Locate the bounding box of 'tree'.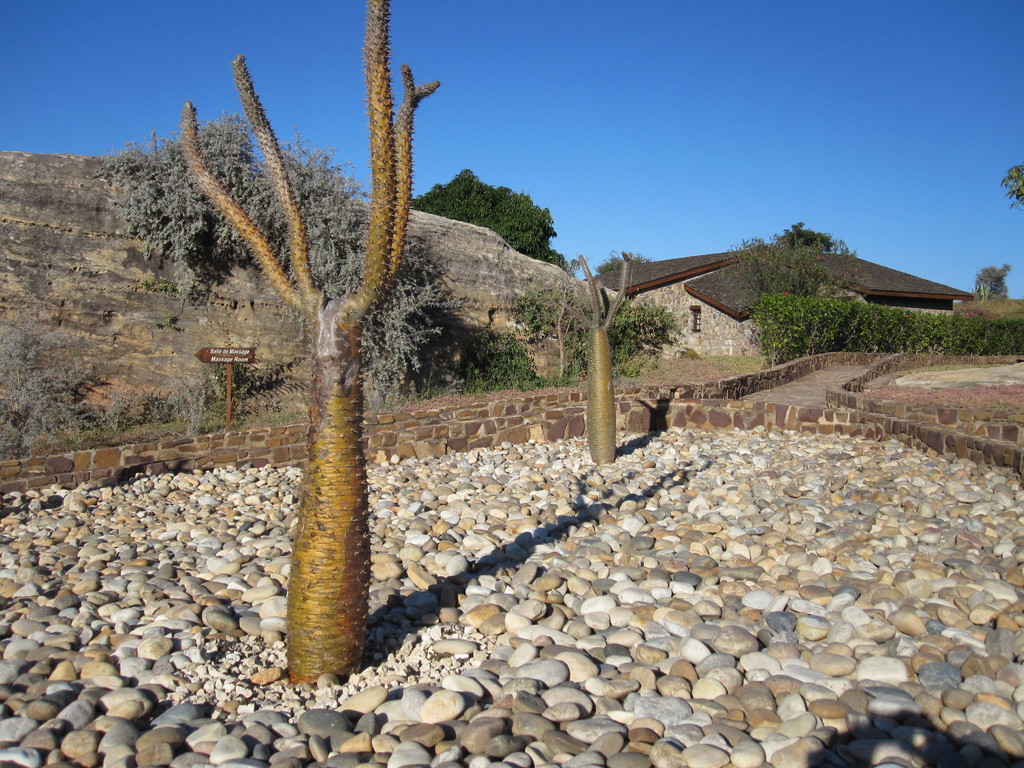
Bounding box: {"left": 997, "top": 165, "right": 1023, "bottom": 211}.
